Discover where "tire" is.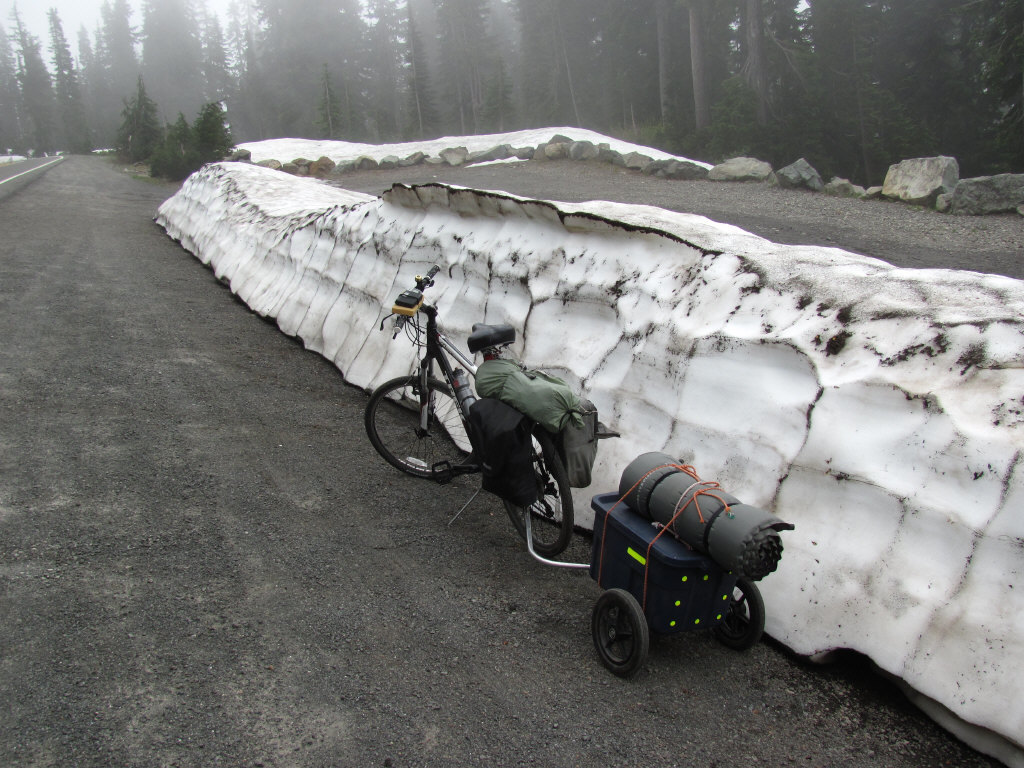
Discovered at box(715, 581, 763, 650).
